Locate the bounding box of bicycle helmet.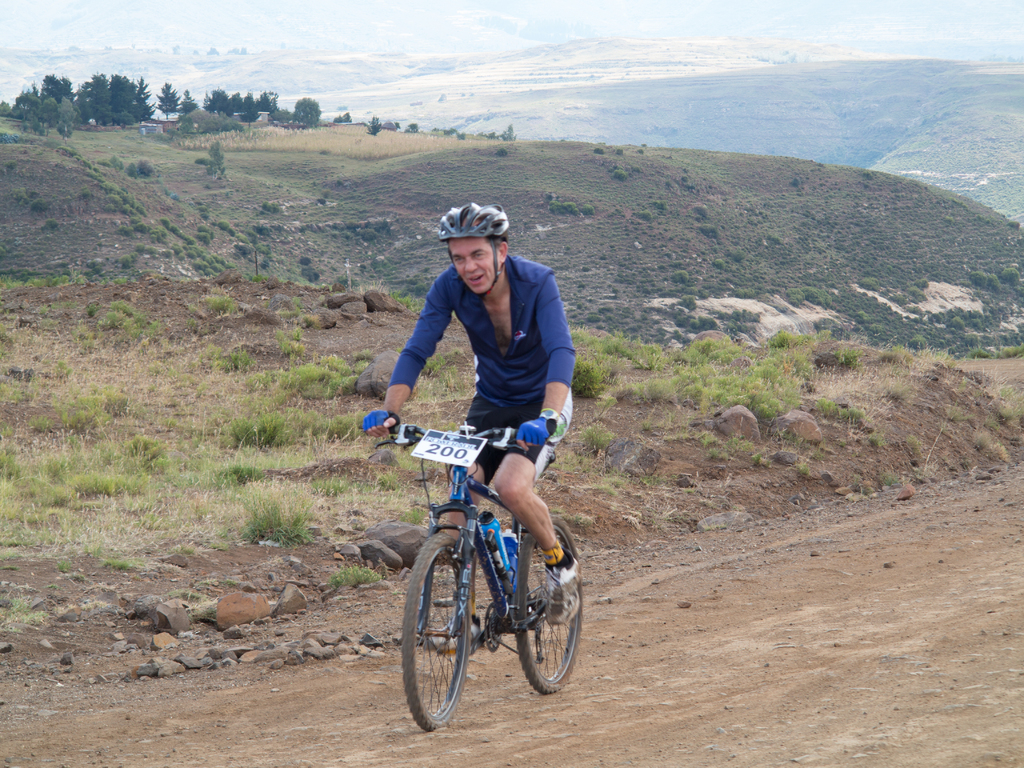
Bounding box: 436/199/515/300.
